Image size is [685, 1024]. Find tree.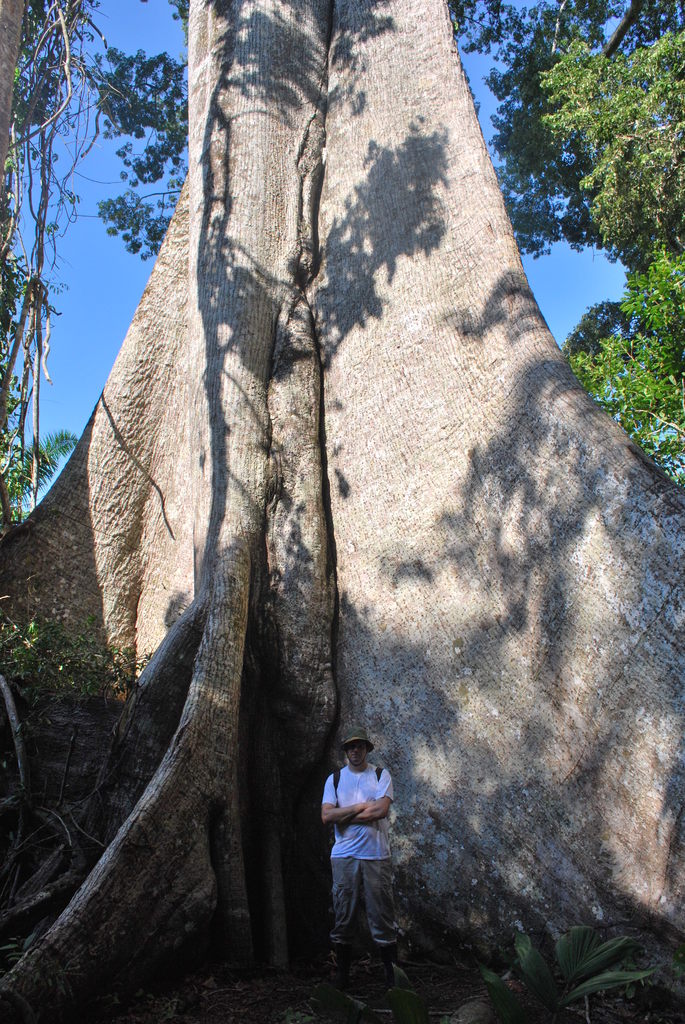
{"left": 491, "top": 1, "right": 680, "bottom": 393}.
